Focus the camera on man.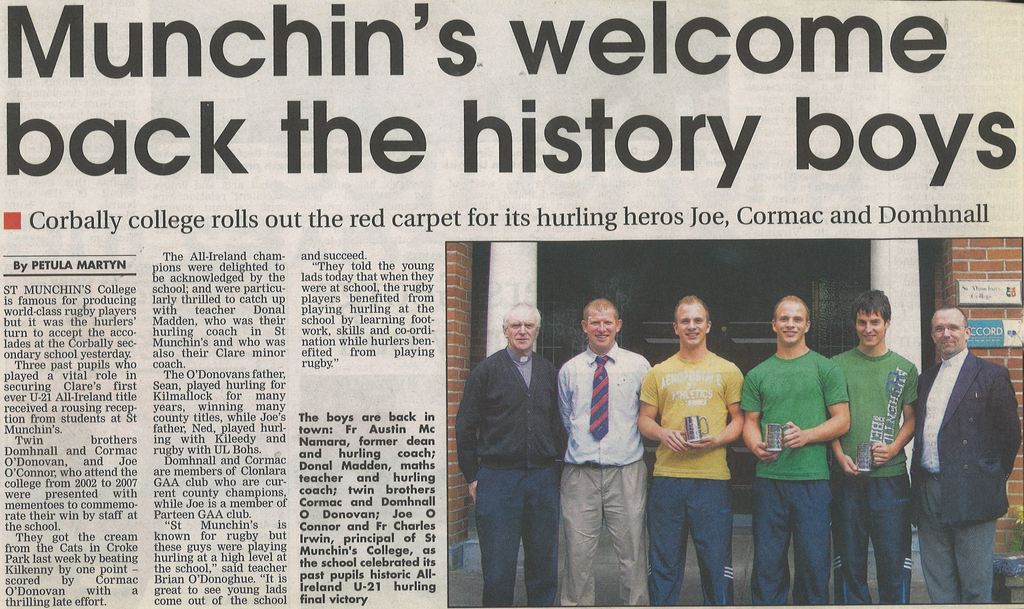
Focus region: {"left": 909, "top": 286, "right": 1017, "bottom": 601}.
